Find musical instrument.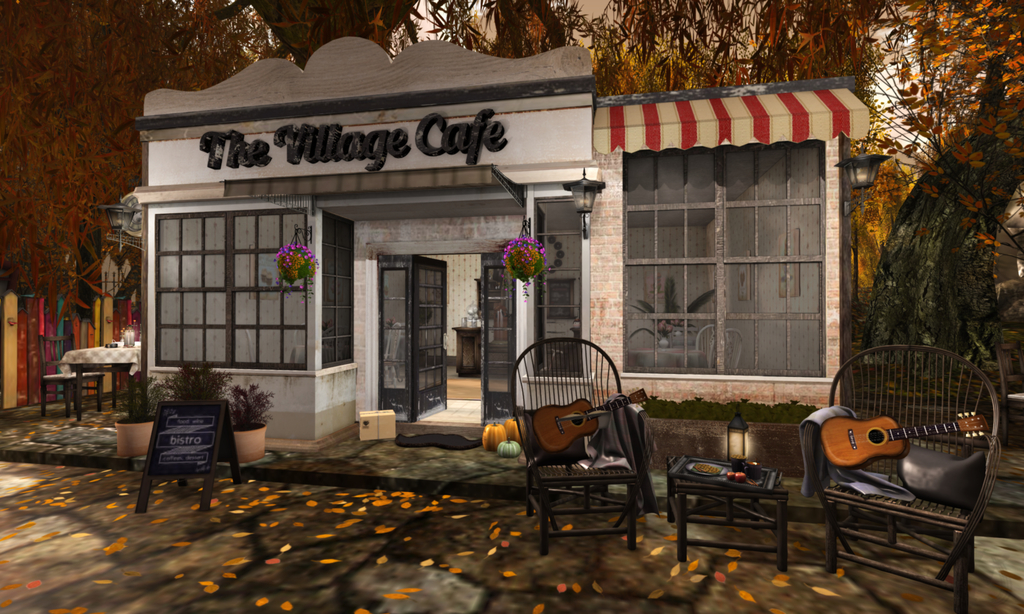
534 379 648 456.
